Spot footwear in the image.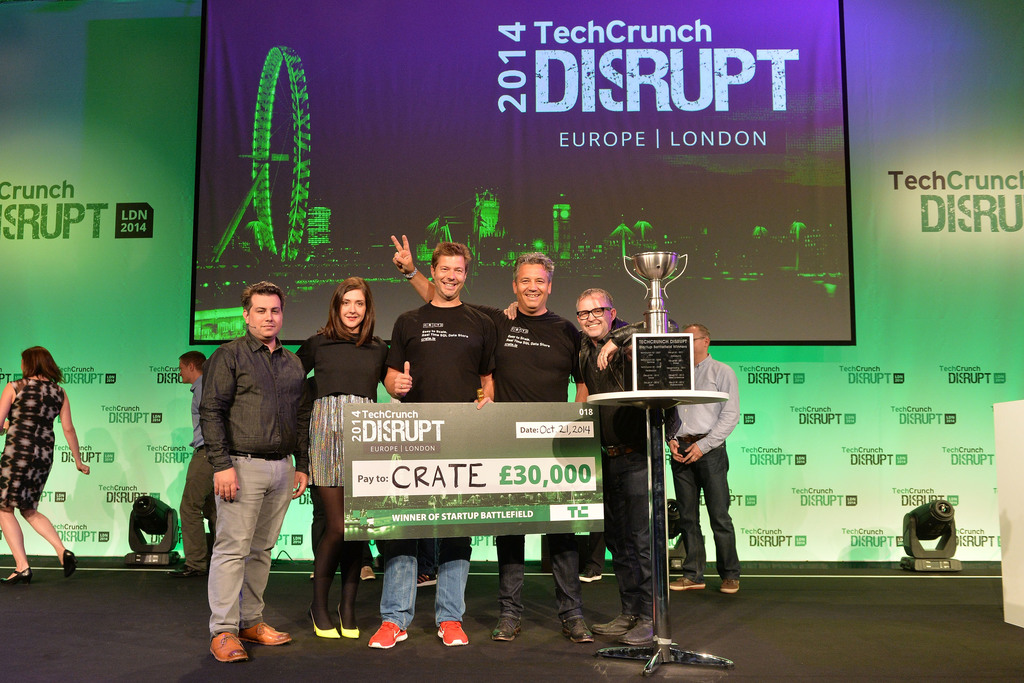
footwear found at 360, 566, 374, 586.
